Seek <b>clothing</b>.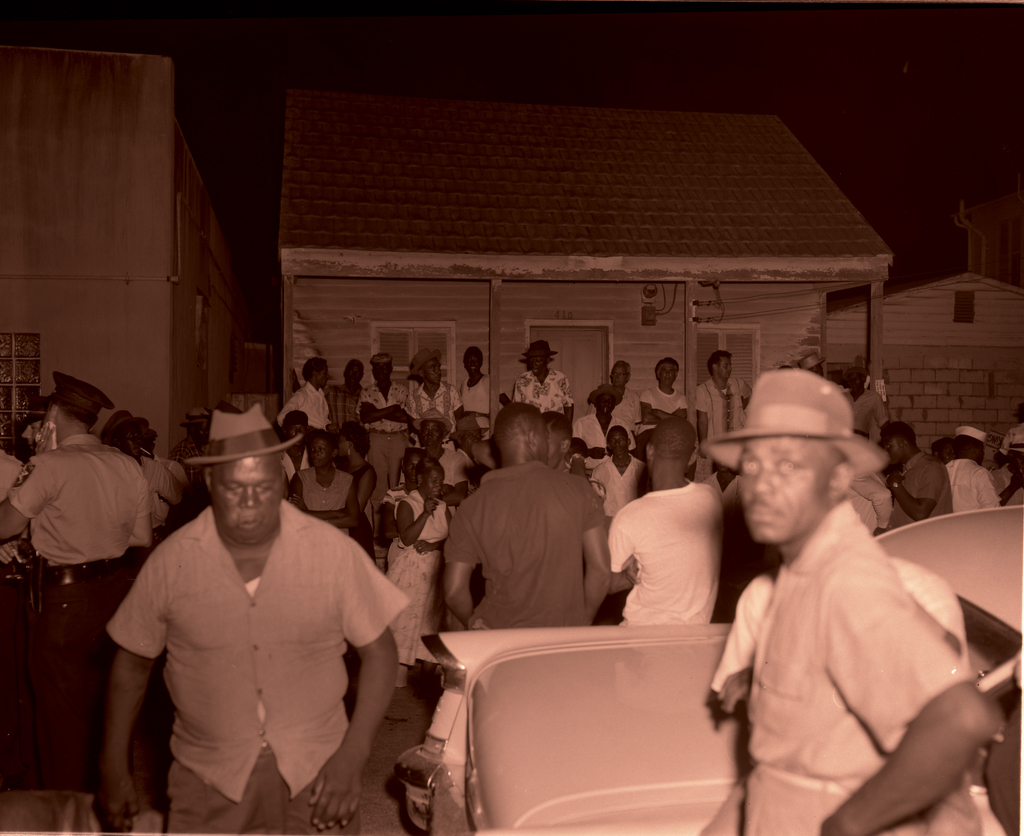
region(459, 376, 498, 437).
